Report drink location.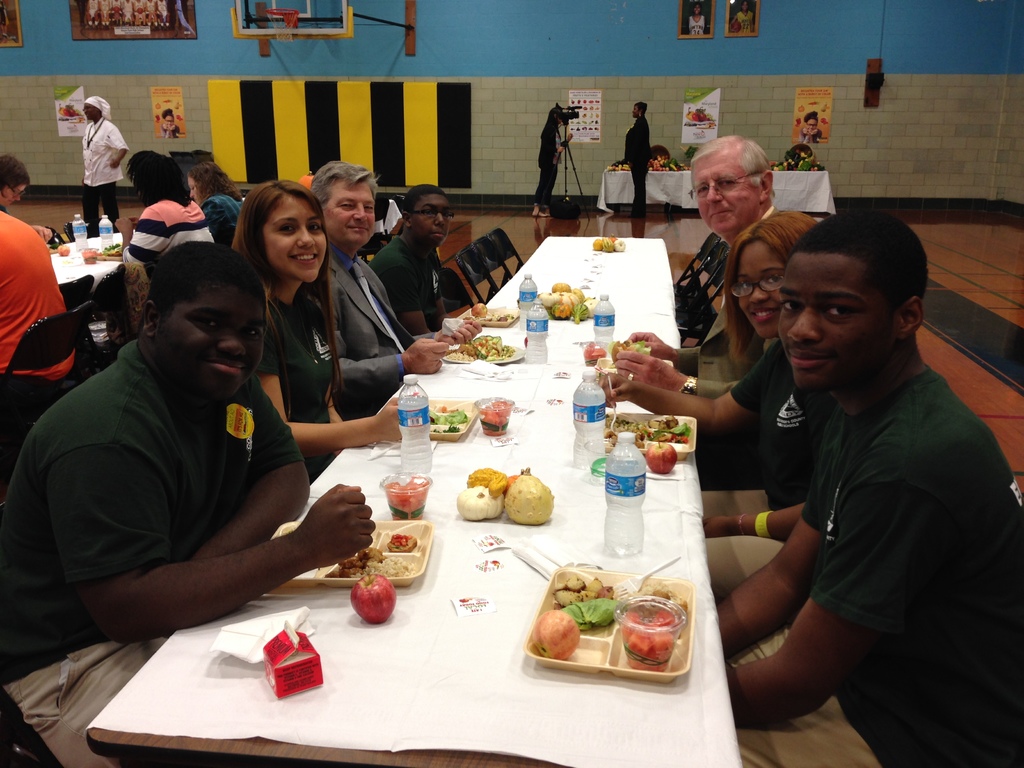
Report: {"left": 397, "top": 376, "right": 433, "bottom": 476}.
